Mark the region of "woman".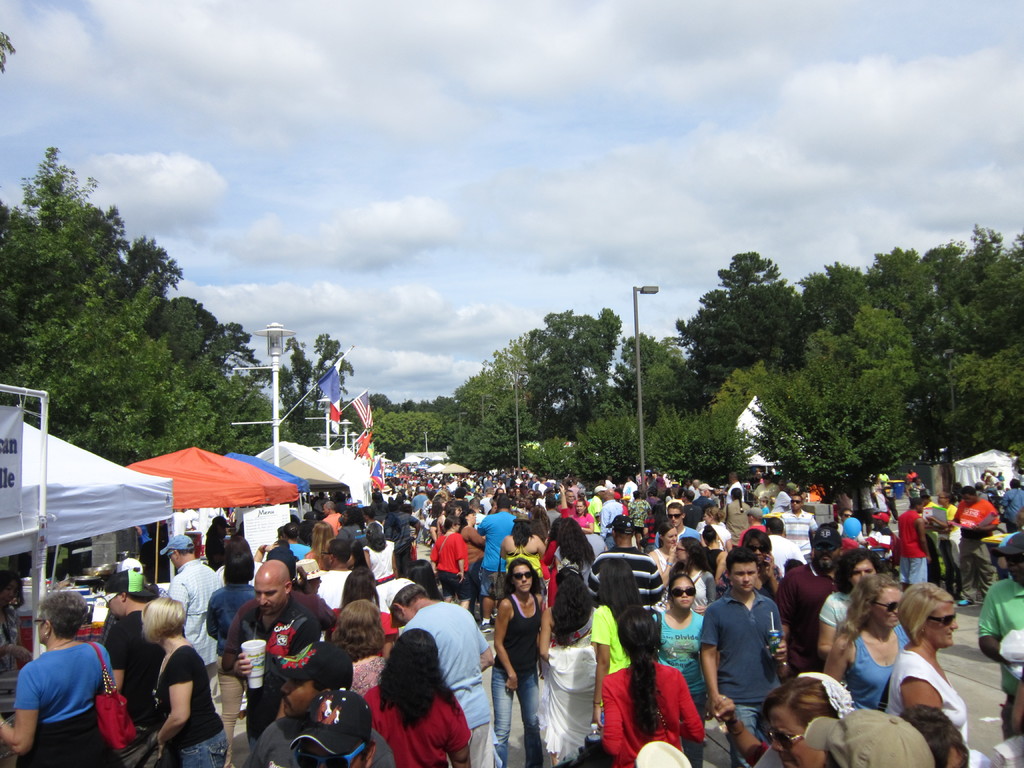
Region: {"left": 426, "top": 515, "right": 477, "bottom": 615}.
